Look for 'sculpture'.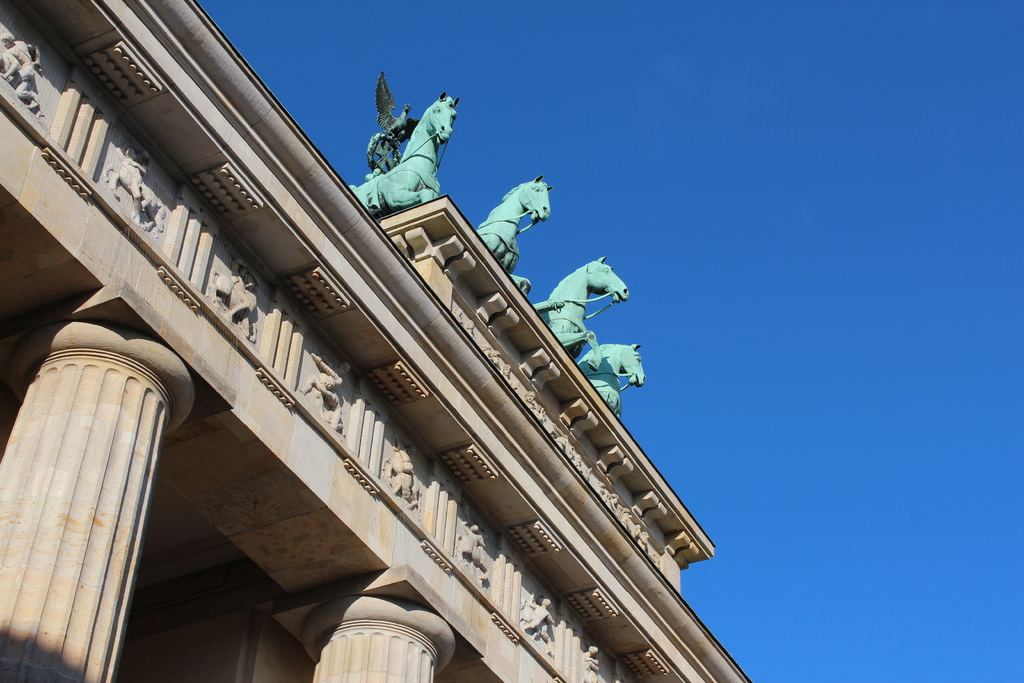
Found: region(570, 328, 650, 420).
